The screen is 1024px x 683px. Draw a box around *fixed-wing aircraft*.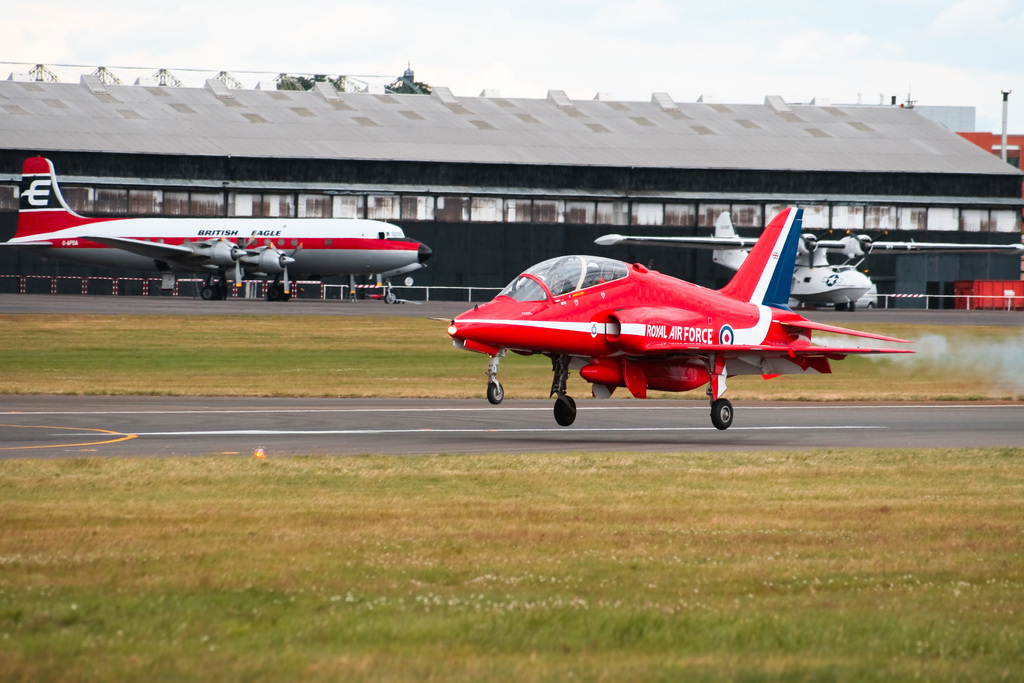
<box>433,204,915,431</box>.
